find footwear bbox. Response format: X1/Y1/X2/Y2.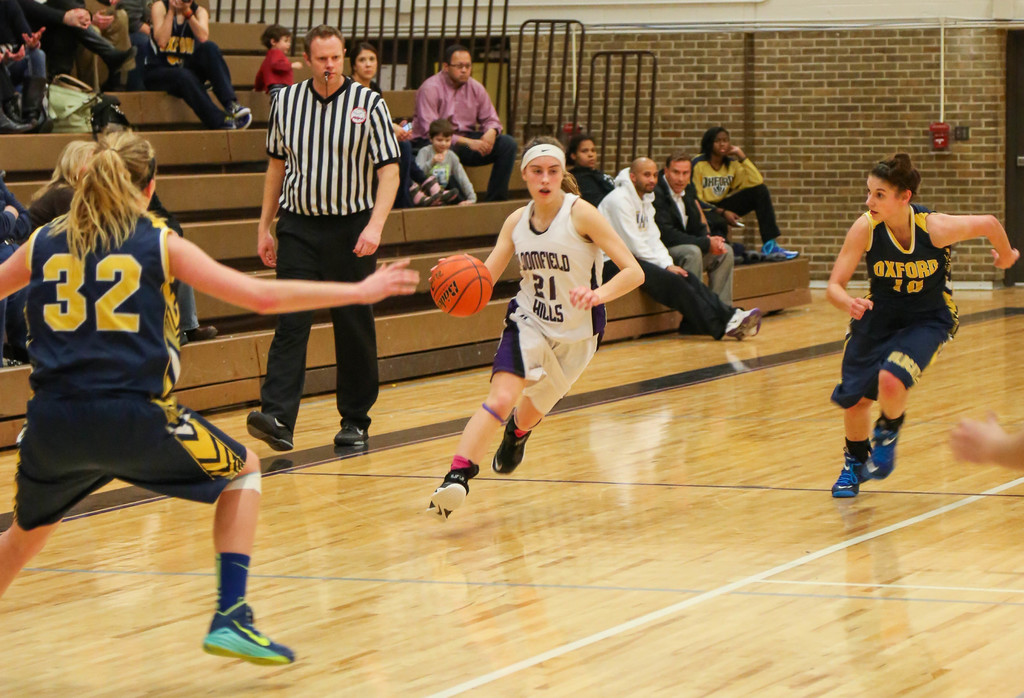
859/416/904/485.
